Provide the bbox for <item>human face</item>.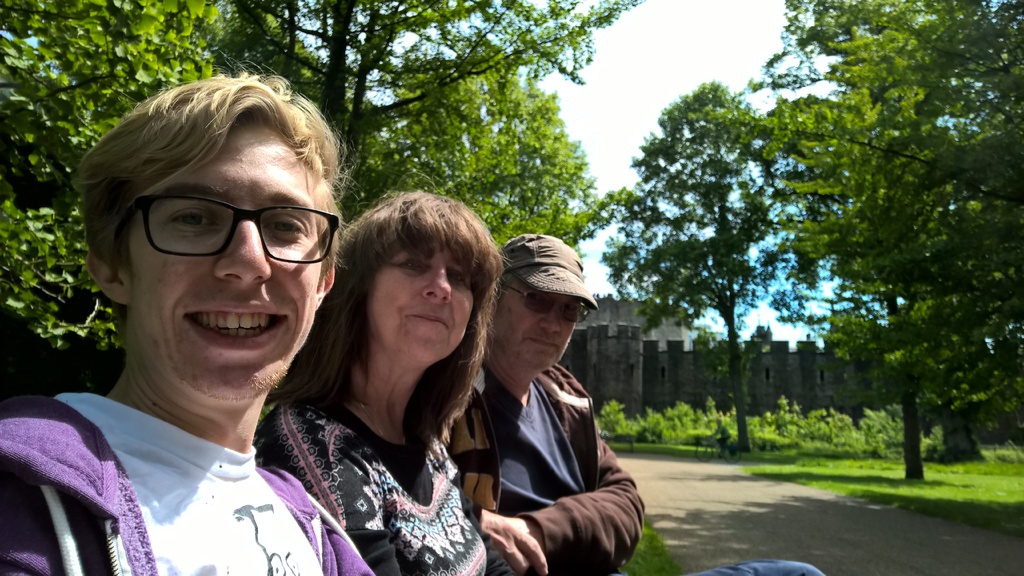
bbox=[496, 296, 572, 371].
